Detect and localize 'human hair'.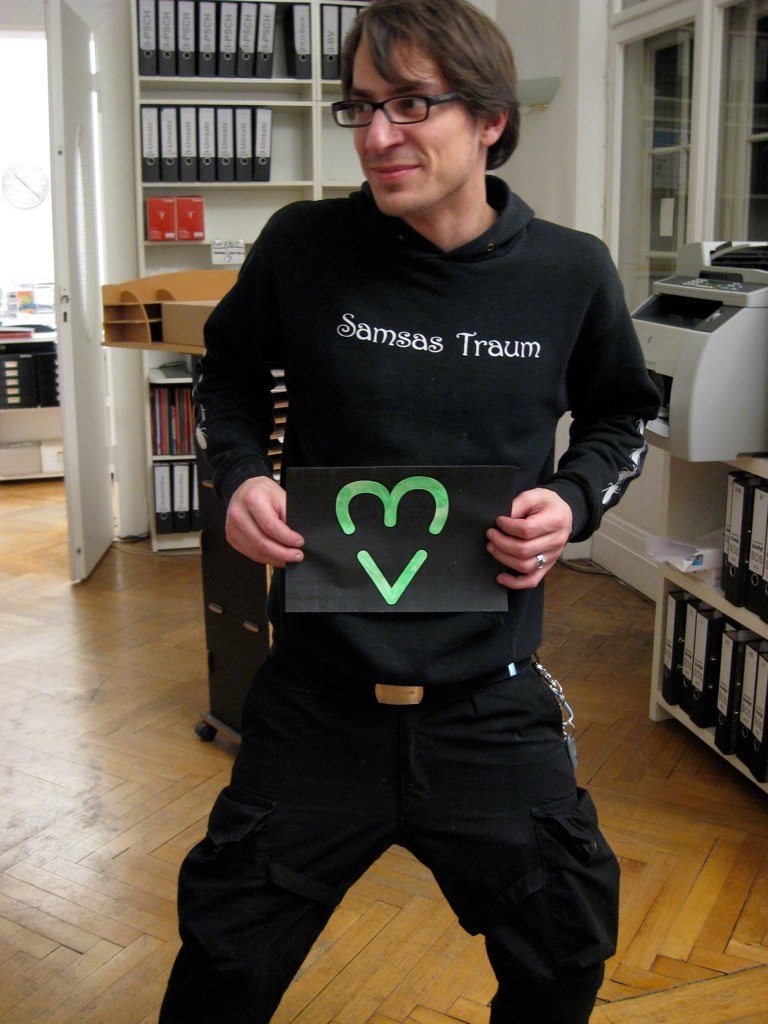
Localized at Rect(331, 6, 521, 166).
